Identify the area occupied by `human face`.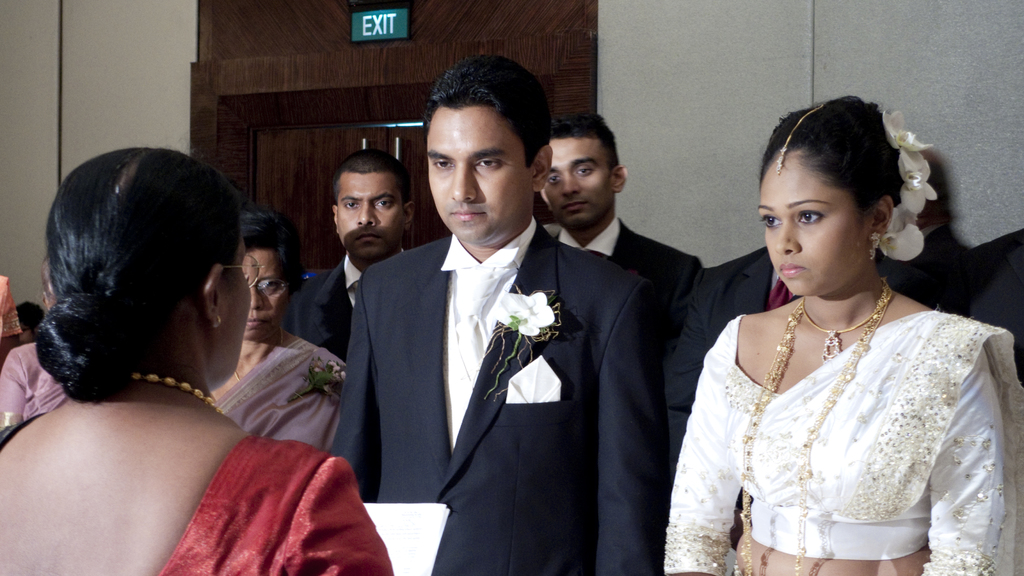
Area: <bbox>425, 106, 534, 243</bbox>.
